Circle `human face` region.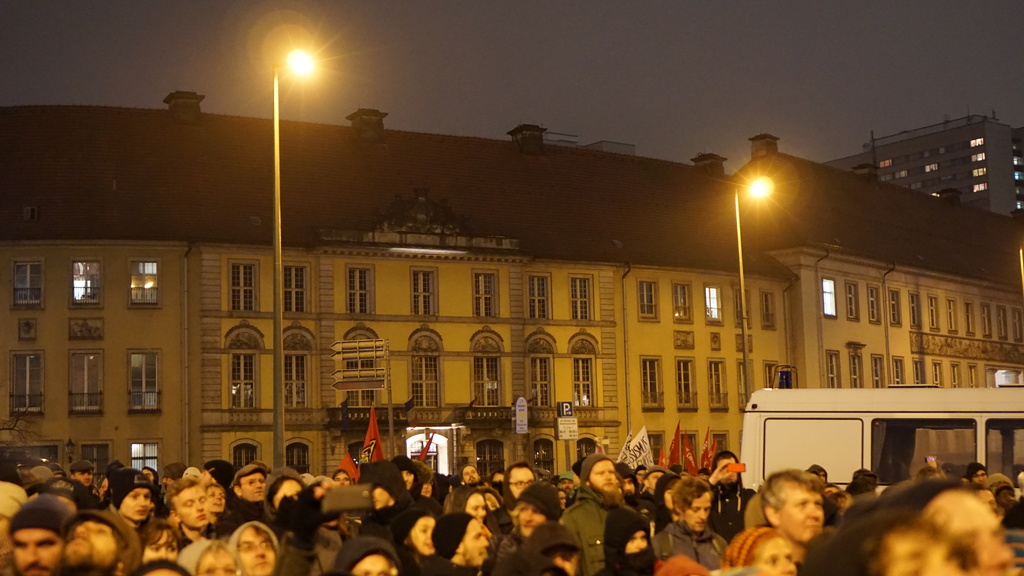
Region: bbox=(467, 495, 488, 524).
